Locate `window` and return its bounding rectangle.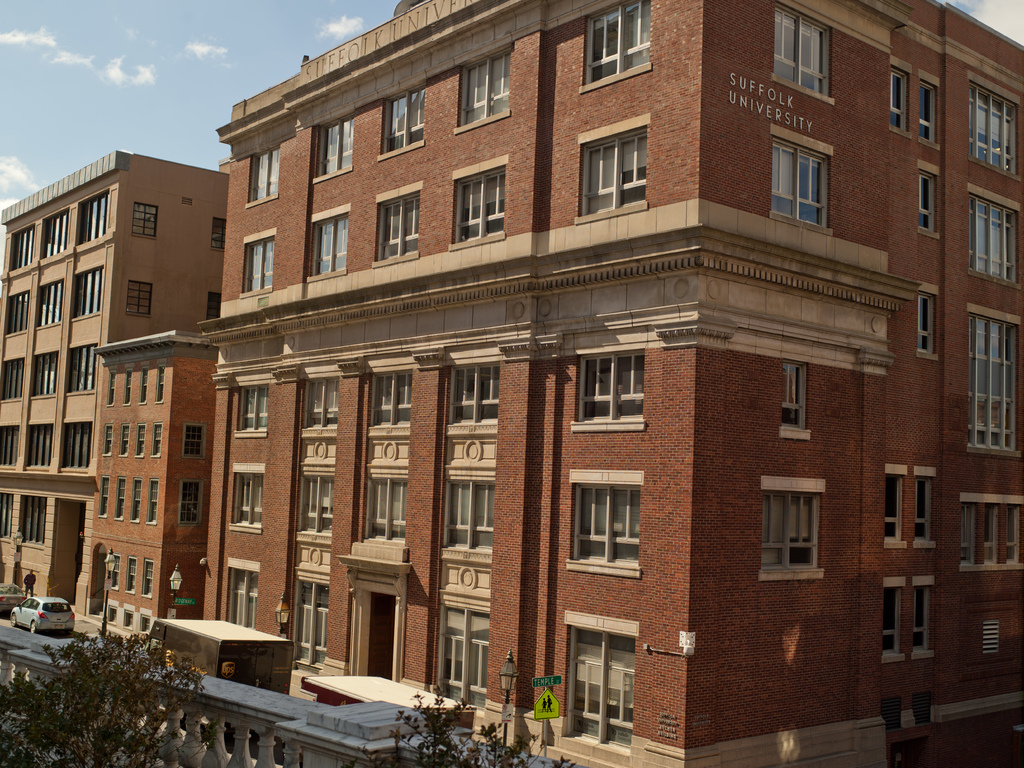
locate(774, 132, 834, 235).
